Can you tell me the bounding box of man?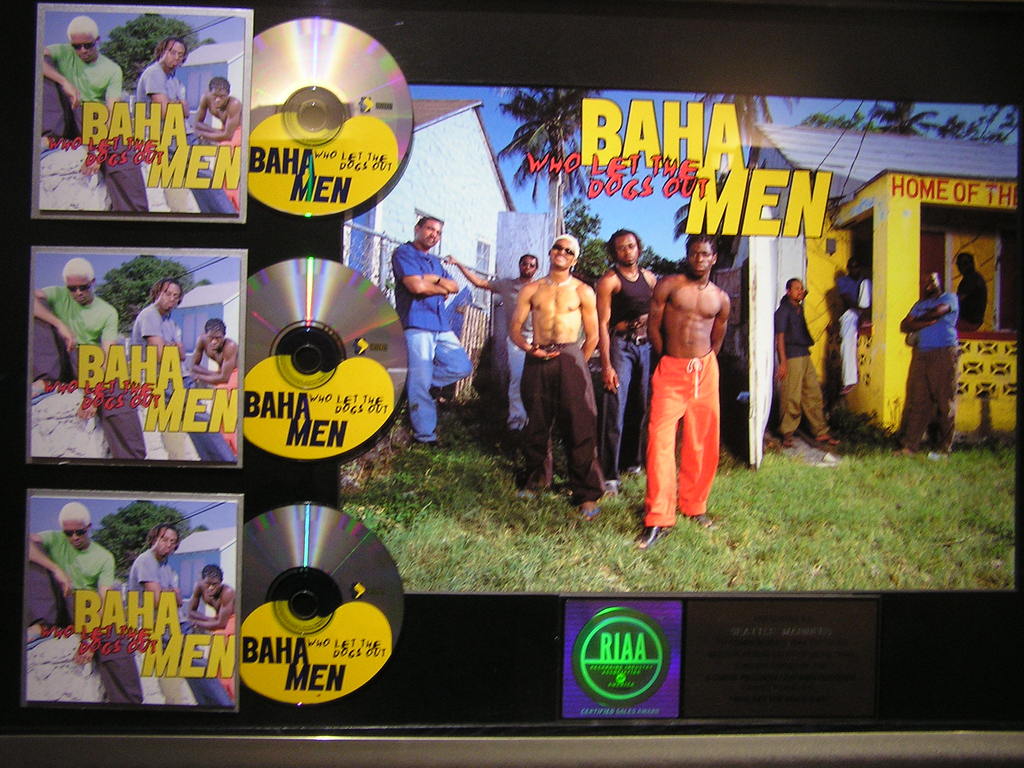
rect(186, 320, 237, 455).
